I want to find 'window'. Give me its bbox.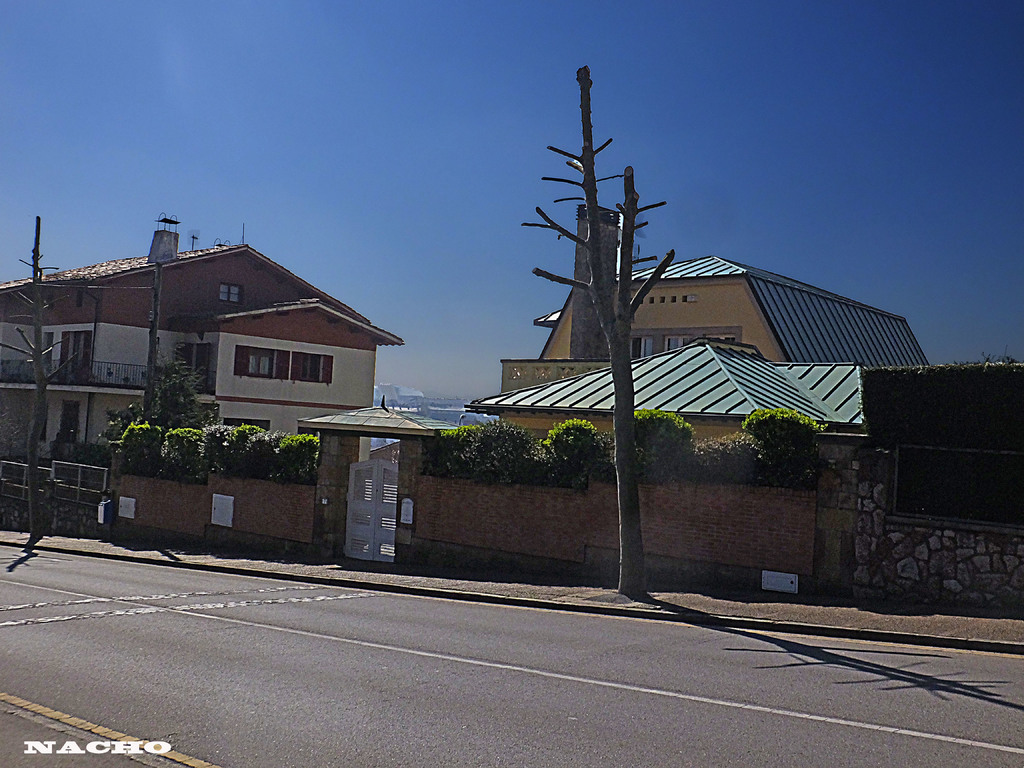
x1=235, y1=348, x2=333, y2=383.
